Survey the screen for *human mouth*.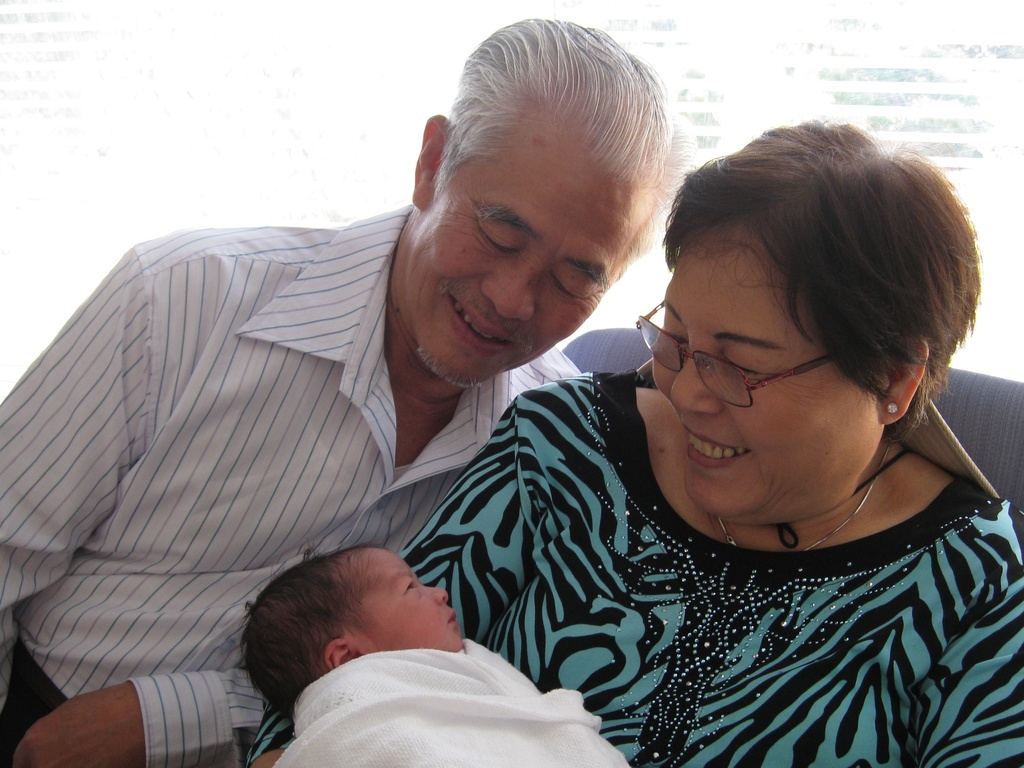
Survey found: region(686, 429, 747, 470).
